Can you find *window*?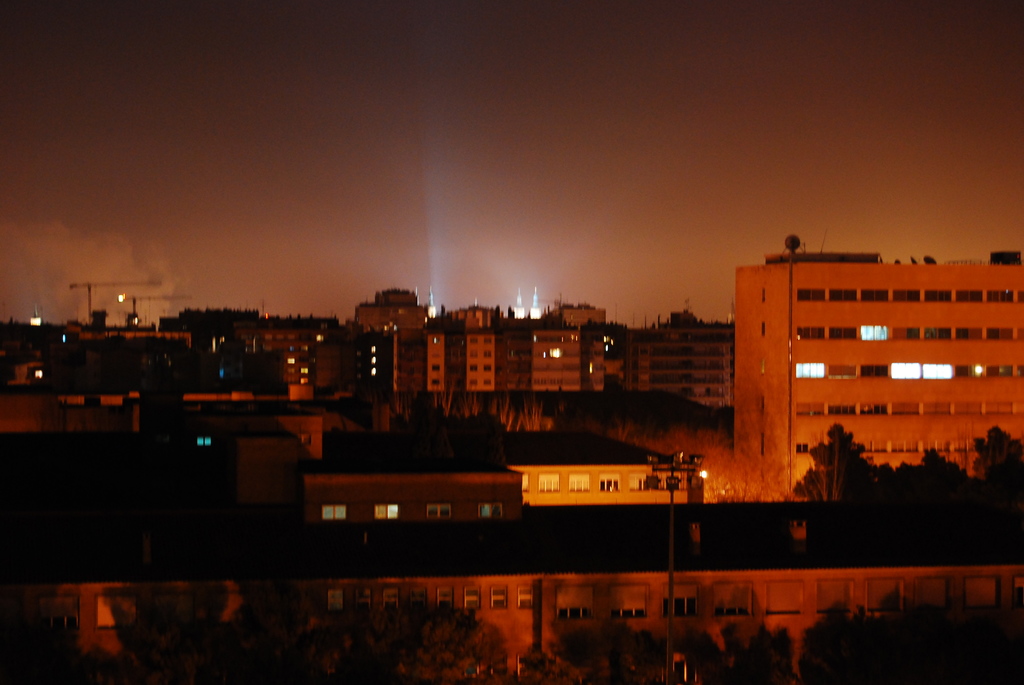
Yes, bounding box: 609/582/650/629.
